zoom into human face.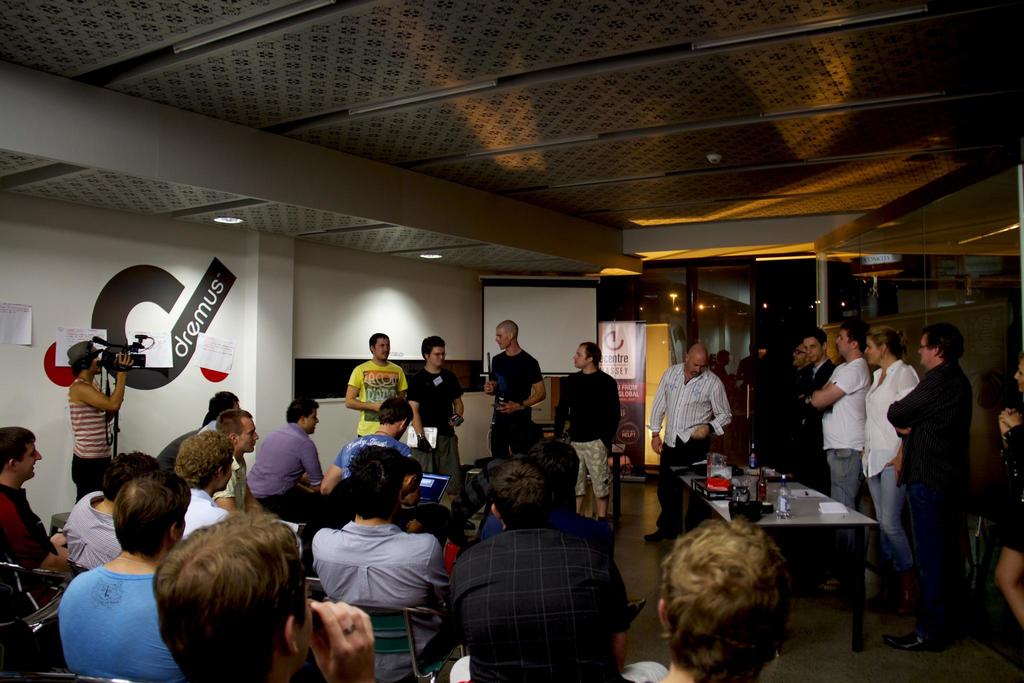
Zoom target: bbox=(19, 448, 42, 481).
